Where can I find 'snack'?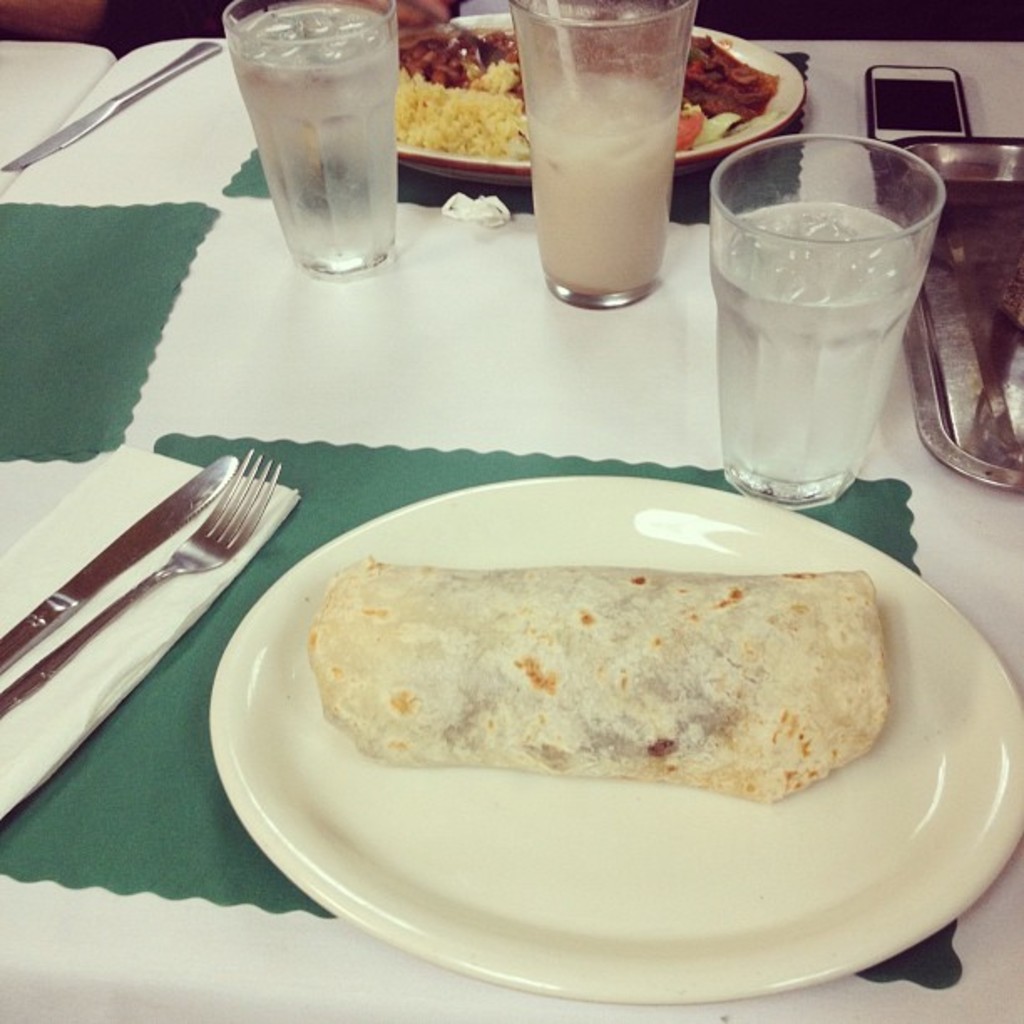
You can find it at l=303, t=567, r=890, b=781.
